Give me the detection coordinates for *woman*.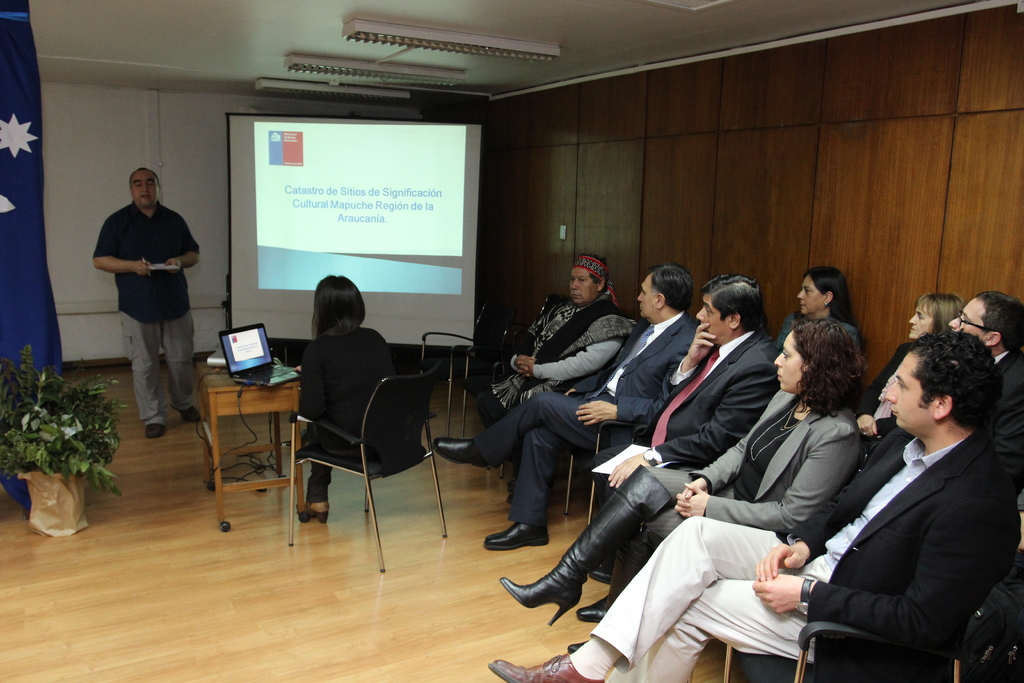
x1=476 y1=255 x2=636 y2=500.
